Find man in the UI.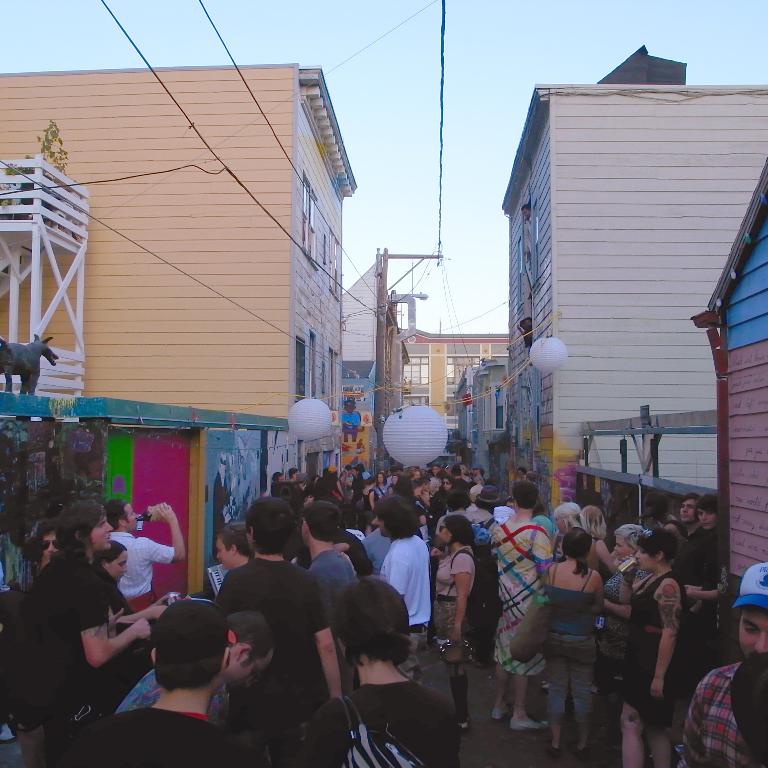
UI element at <bbox>59, 601, 270, 767</bbox>.
